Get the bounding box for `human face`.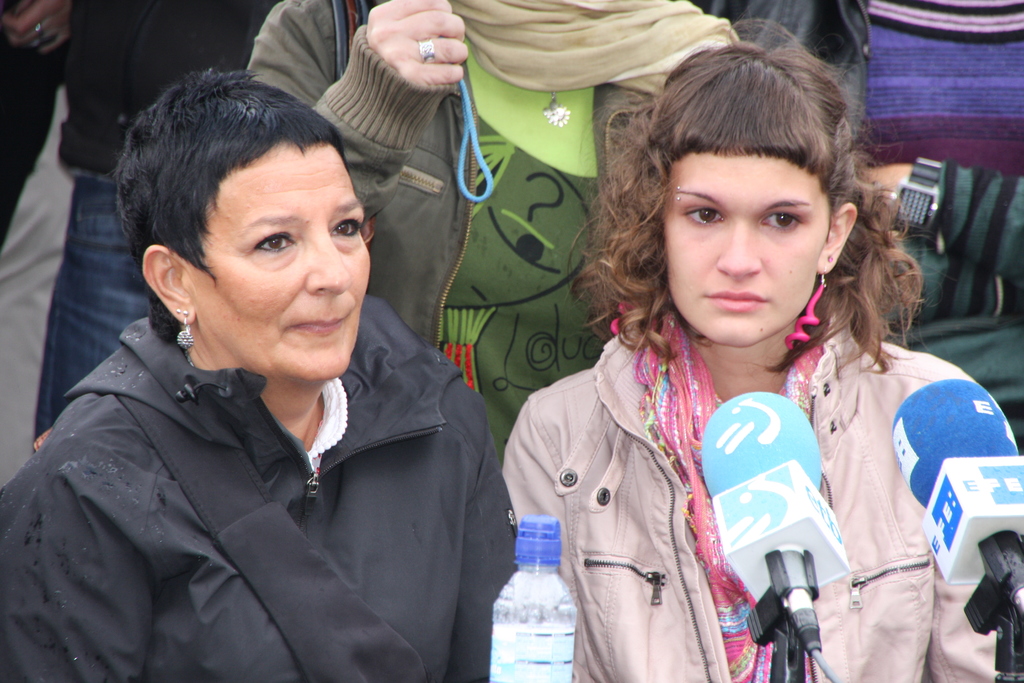
659, 158, 832, 348.
